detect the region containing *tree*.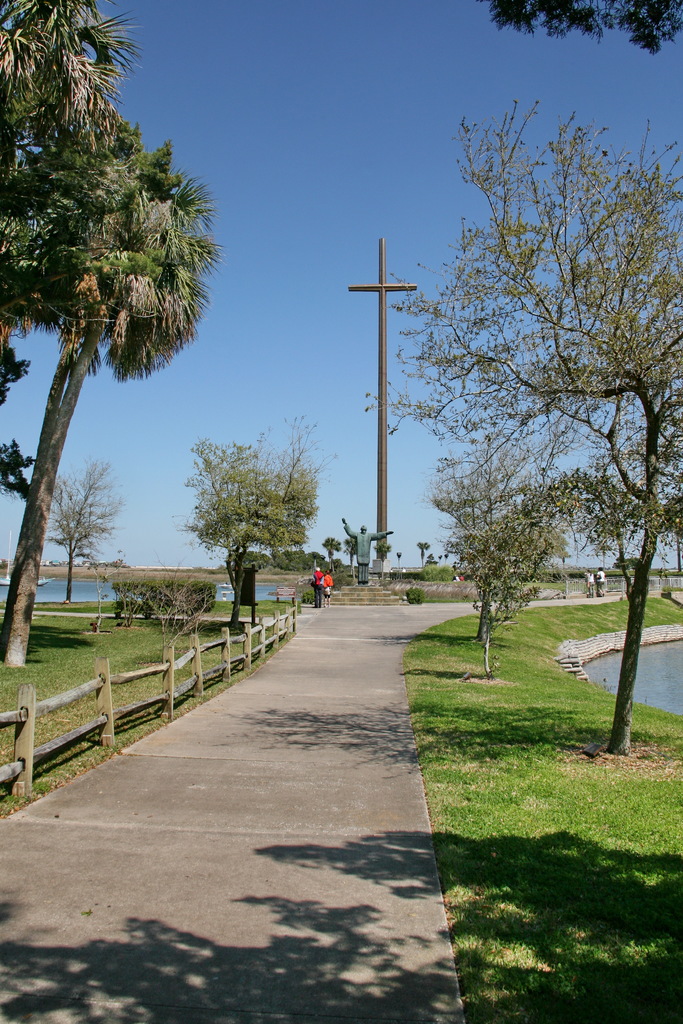
rect(415, 541, 432, 572).
